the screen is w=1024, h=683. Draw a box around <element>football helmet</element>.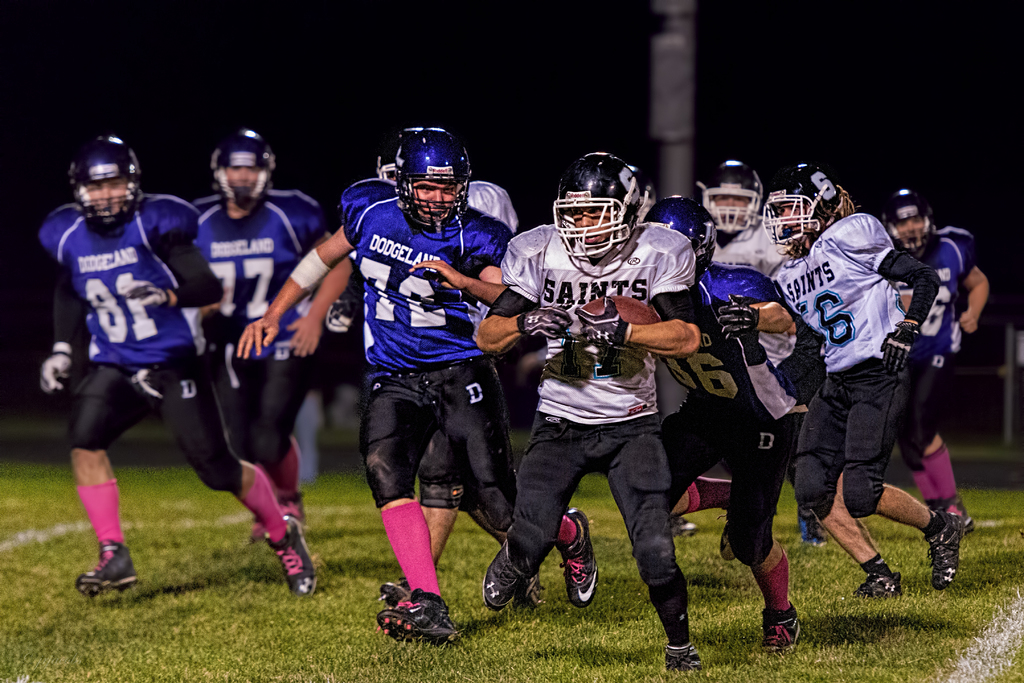
bbox=(207, 127, 287, 207).
